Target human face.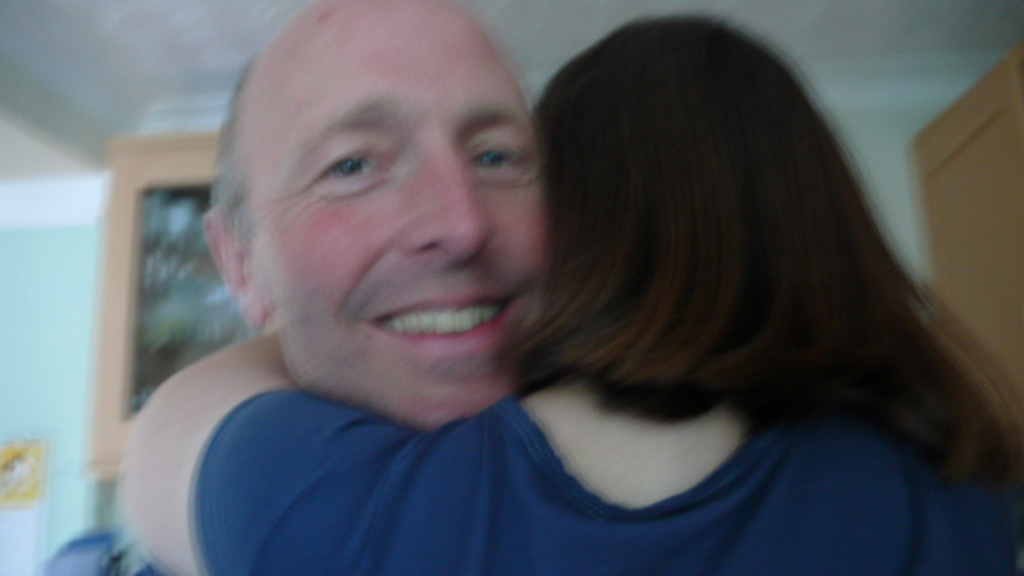
Target region: [left=241, top=1, right=545, bottom=431].
